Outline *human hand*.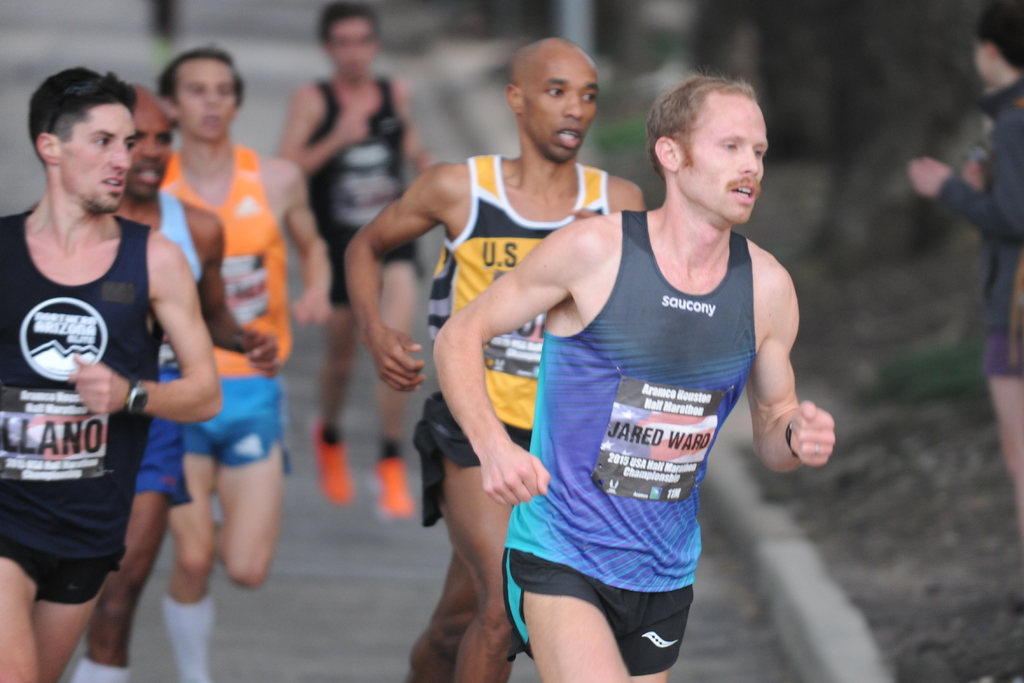
Outline: [left=67, top=354, right=130, bottom=413].
